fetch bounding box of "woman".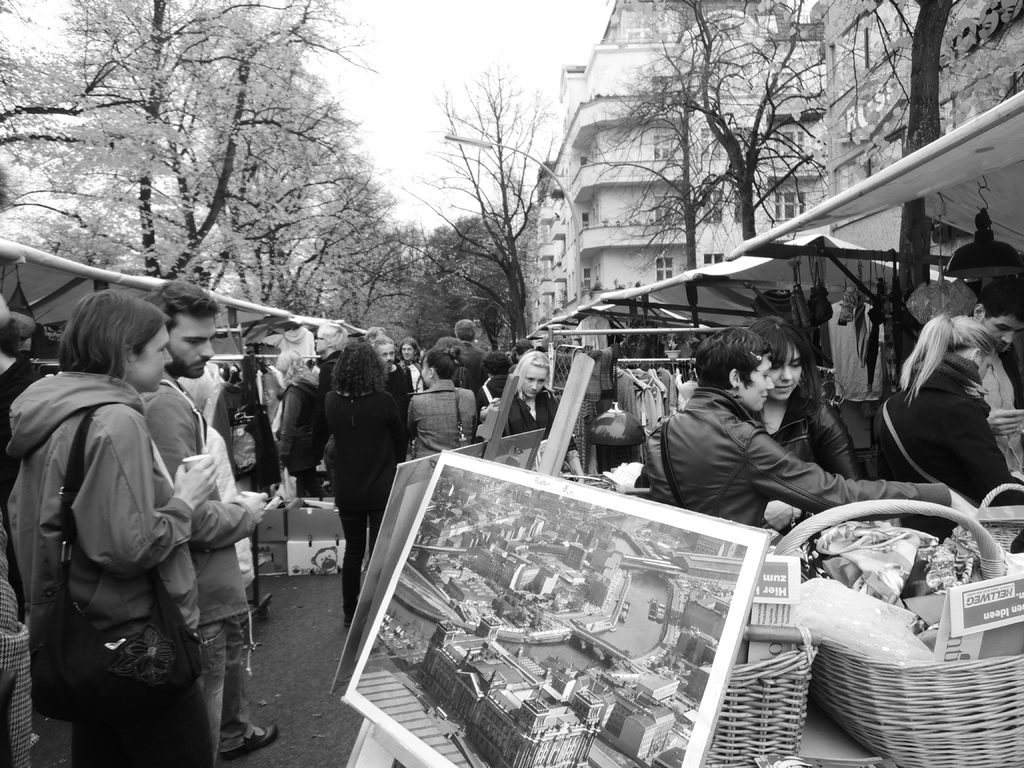
Bbox: <region>636, 325, 990, 531</region>.
